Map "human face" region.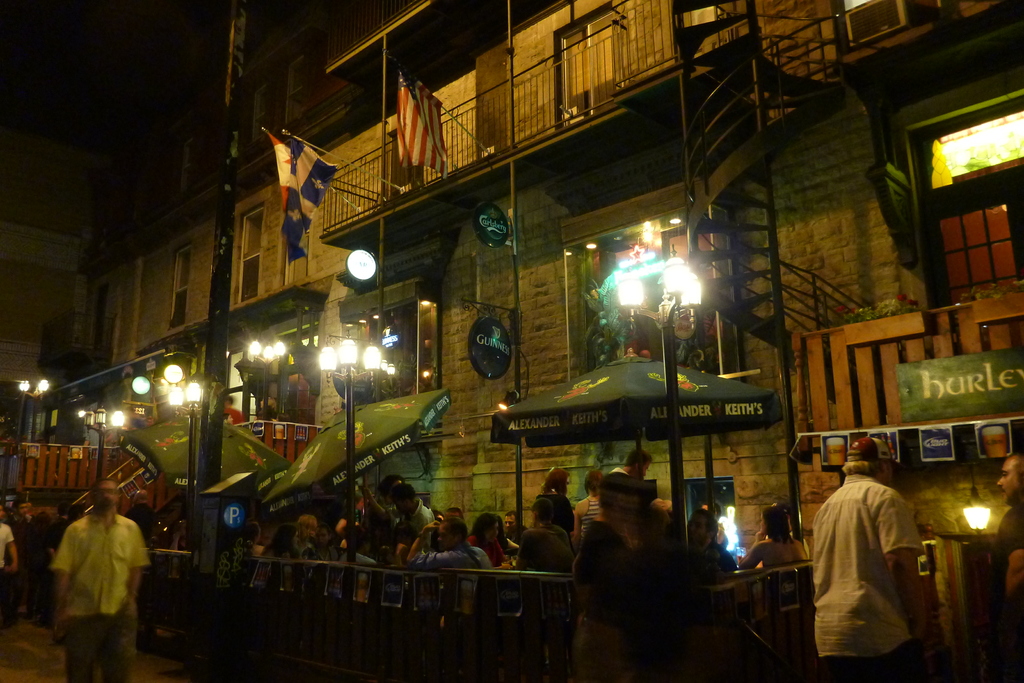
Mapped to x1=93, y1=481, x2=113, y2=513.
